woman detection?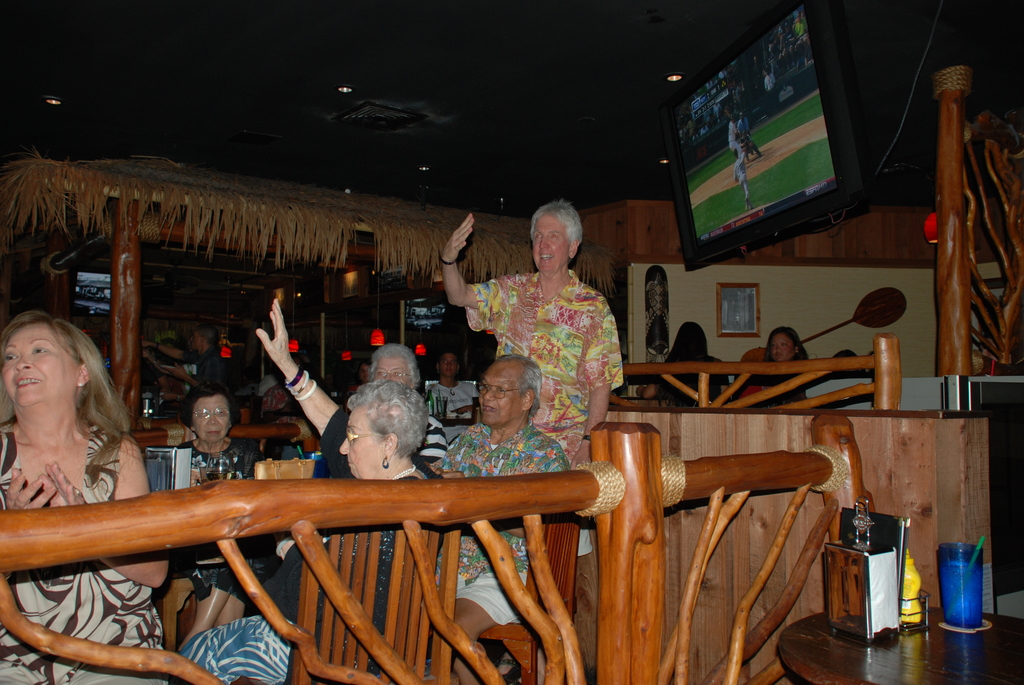
bbox=(0, 313, 170, 684)
